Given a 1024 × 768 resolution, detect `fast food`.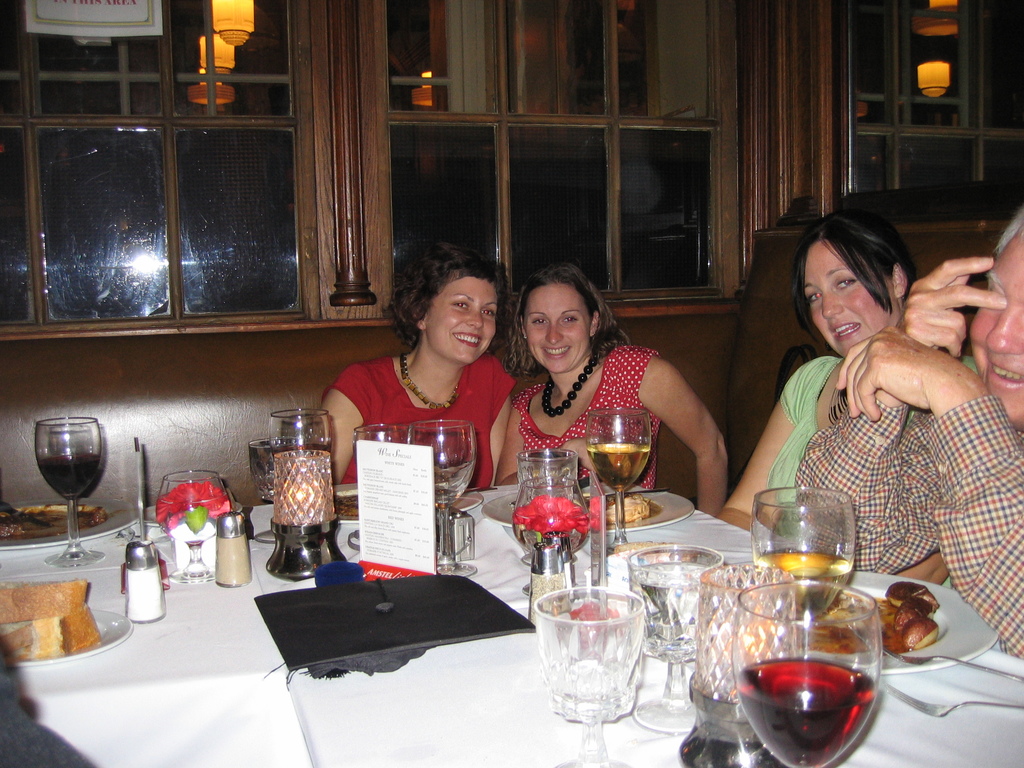
886 592 929 632.
